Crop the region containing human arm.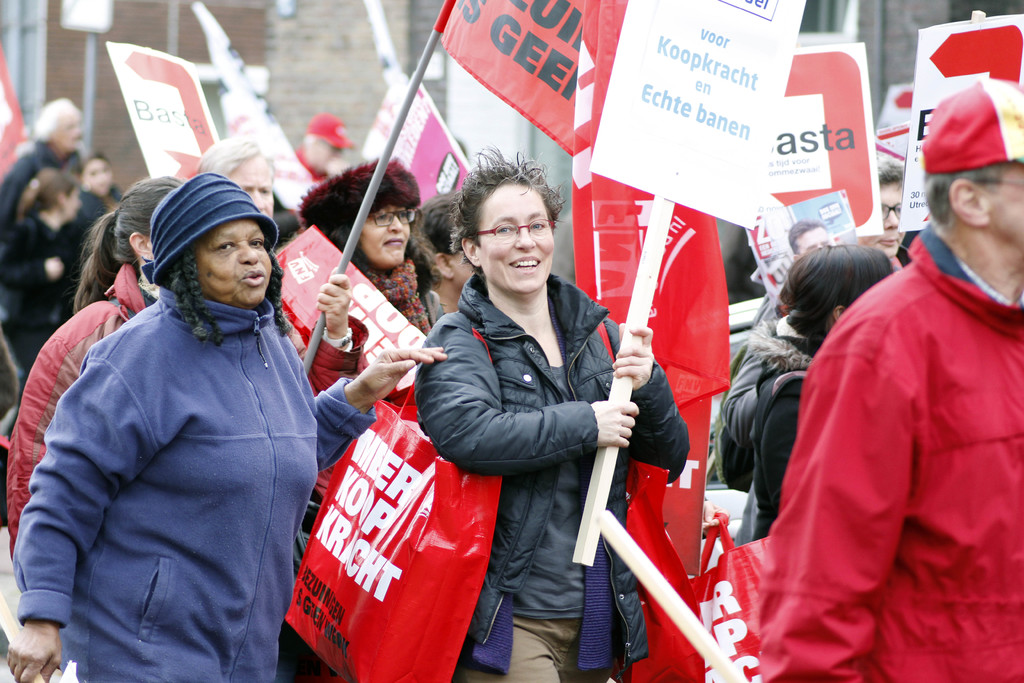
Crop region: (285, 265, 356, 393).
